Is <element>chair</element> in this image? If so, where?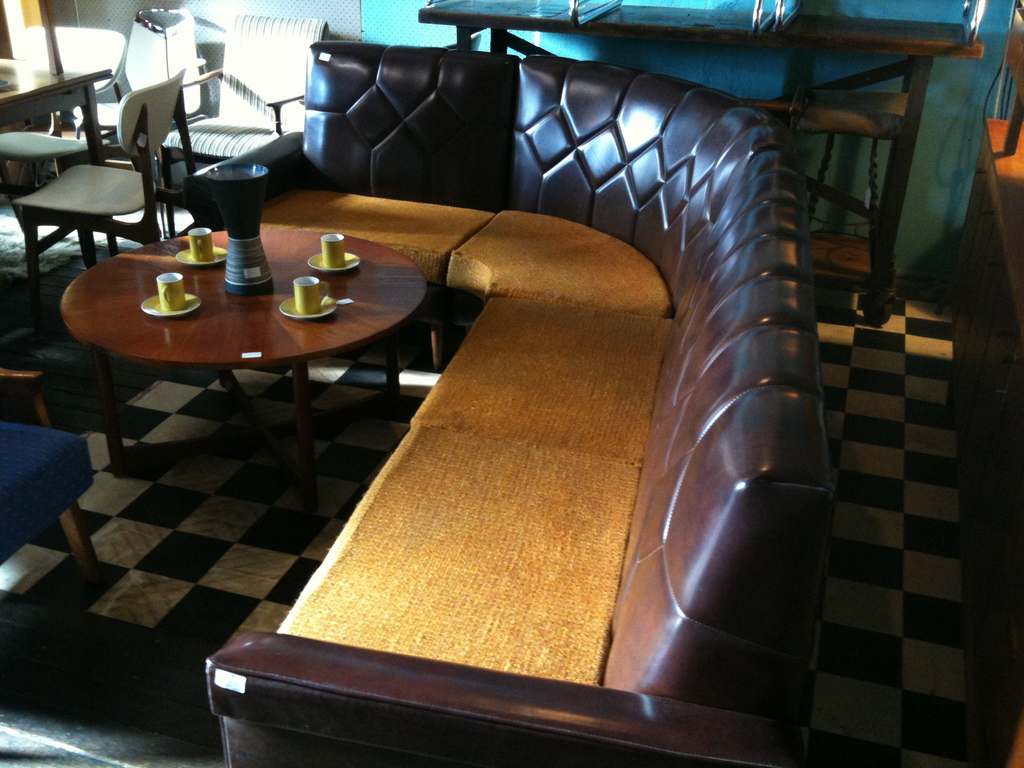
Yes, at <region>0, 367, 106, 587</region>.
